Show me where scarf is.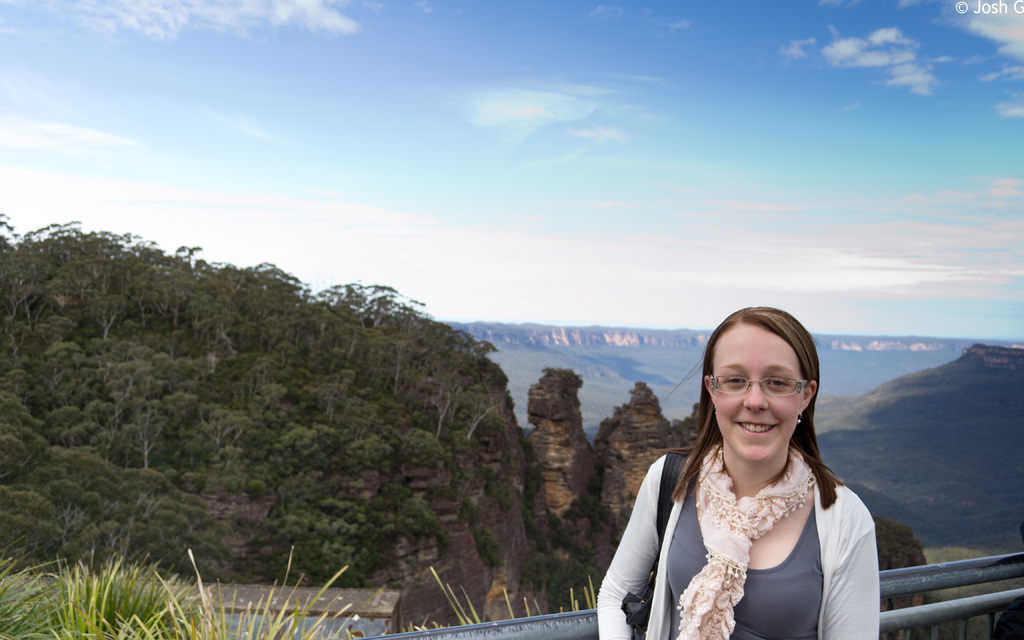
scarf is at rect(680, 436, 810, 639).
